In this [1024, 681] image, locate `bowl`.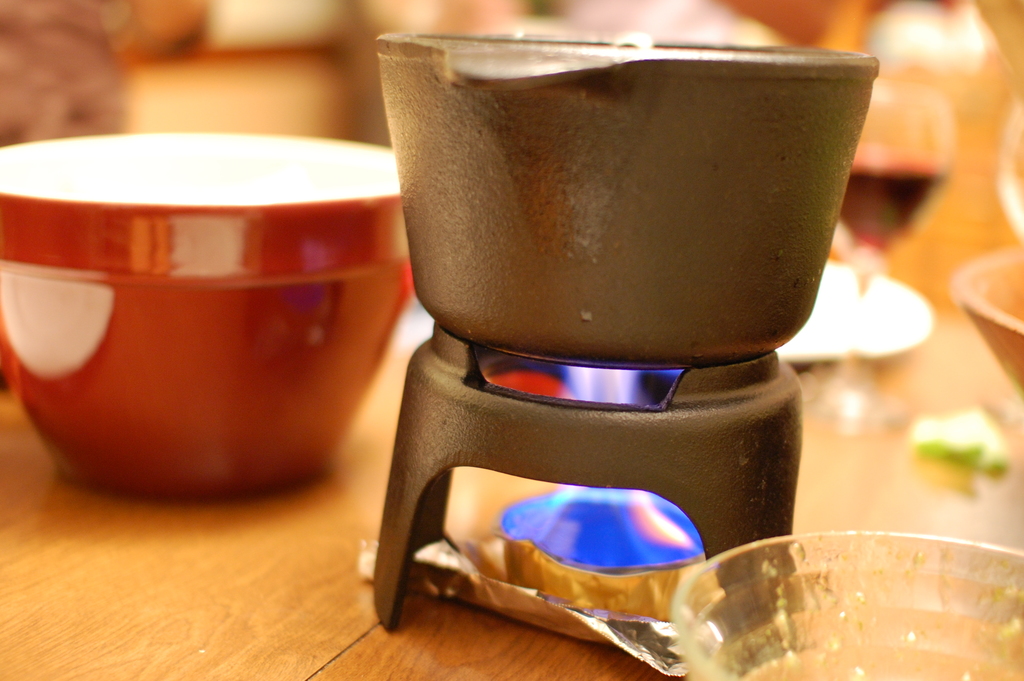
Bounding box: x1=0, y1=129, x2=416, y2=500.
